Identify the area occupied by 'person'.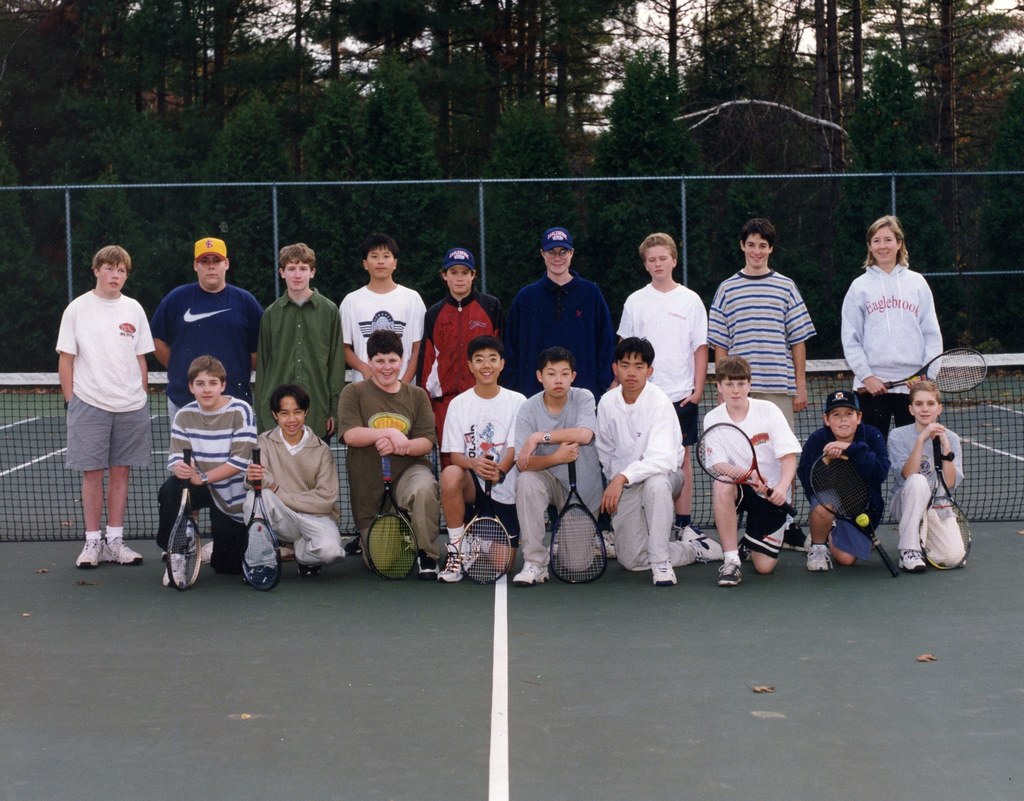
Area: rect(48, 234, 154, 592).
